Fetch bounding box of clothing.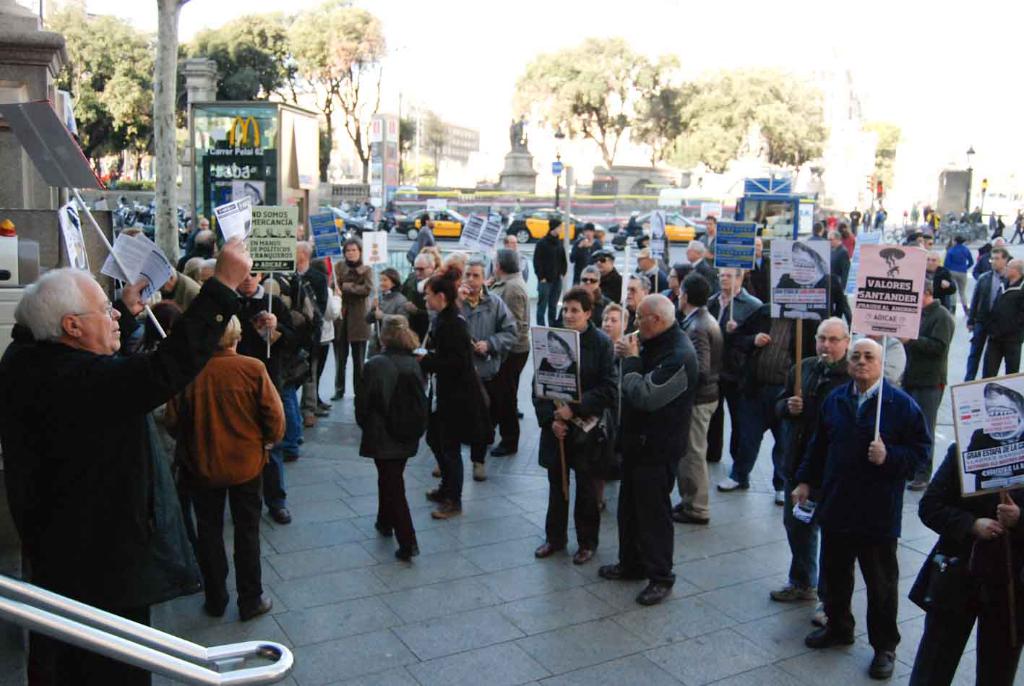
Bbox: x1=618, y1=315, x2=702, y2=586.
